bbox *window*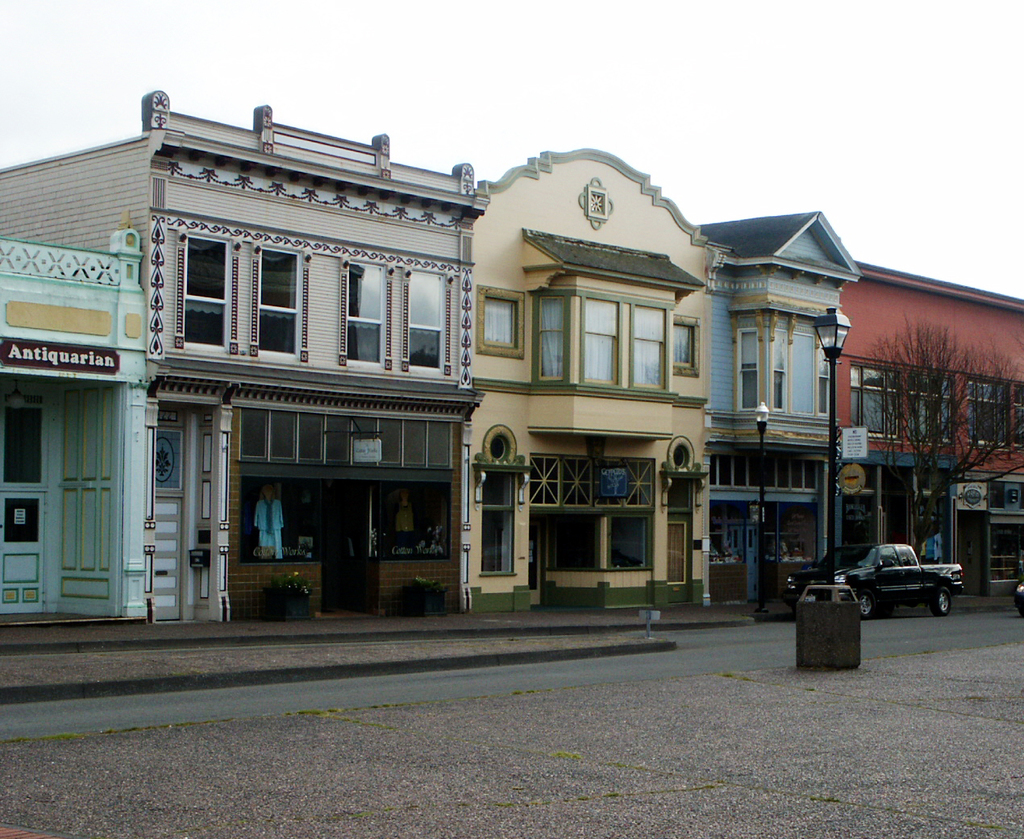
848 365 910 441
